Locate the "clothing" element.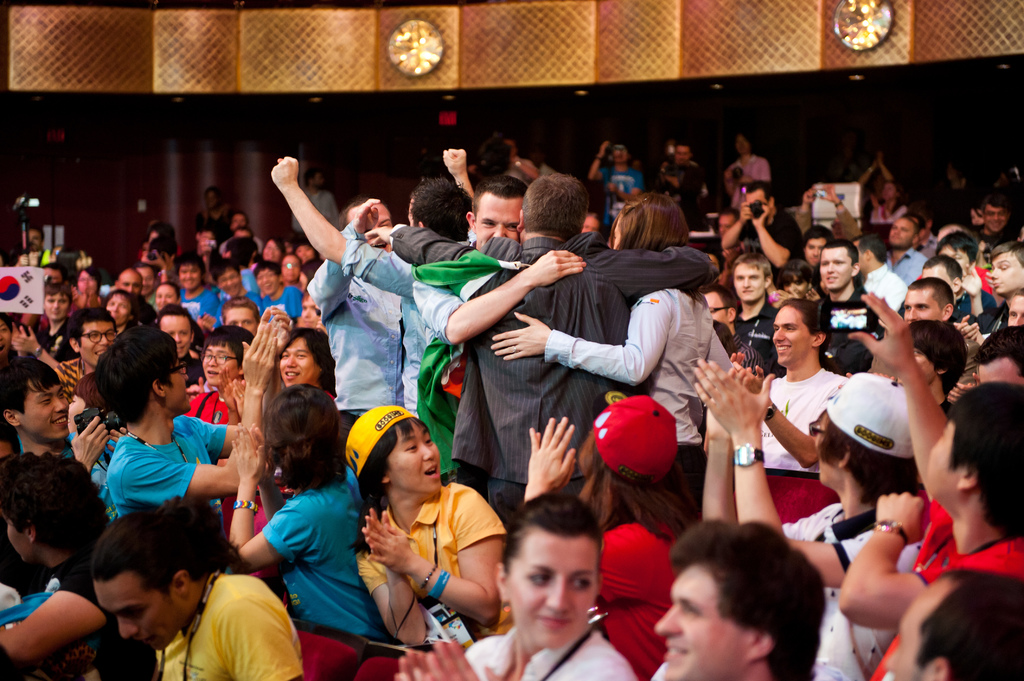
Element bbox: [x1=761, y1=501, x2=927, y2=680].
